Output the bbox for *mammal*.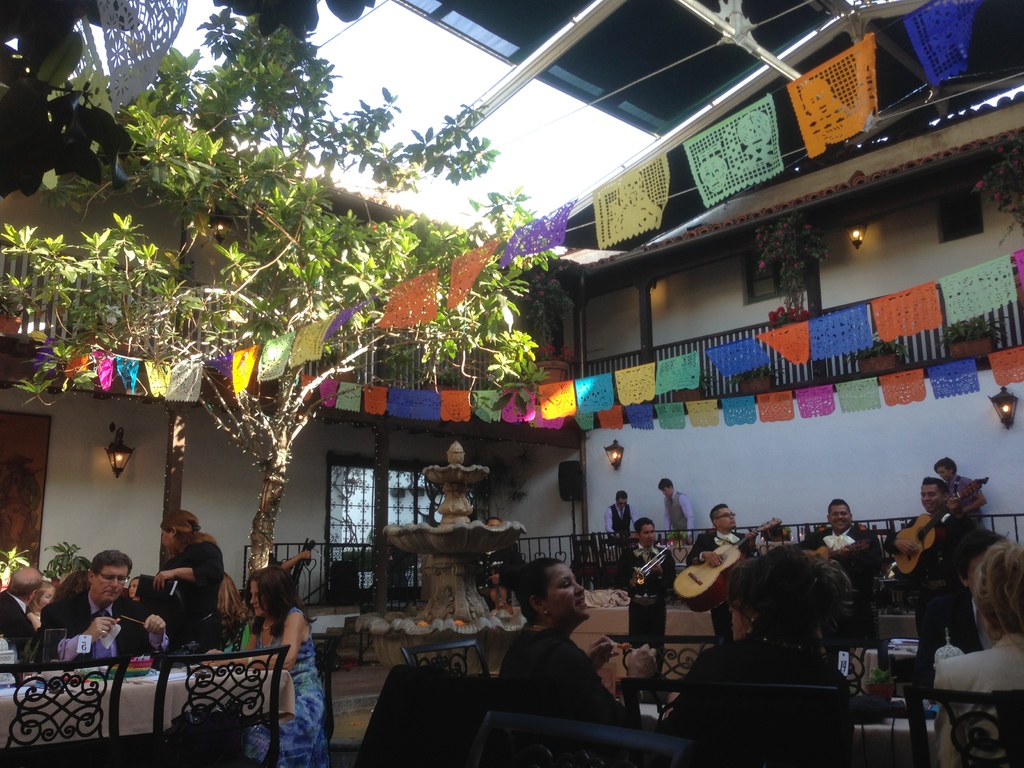
Rect(623, 518, 675, 670).
